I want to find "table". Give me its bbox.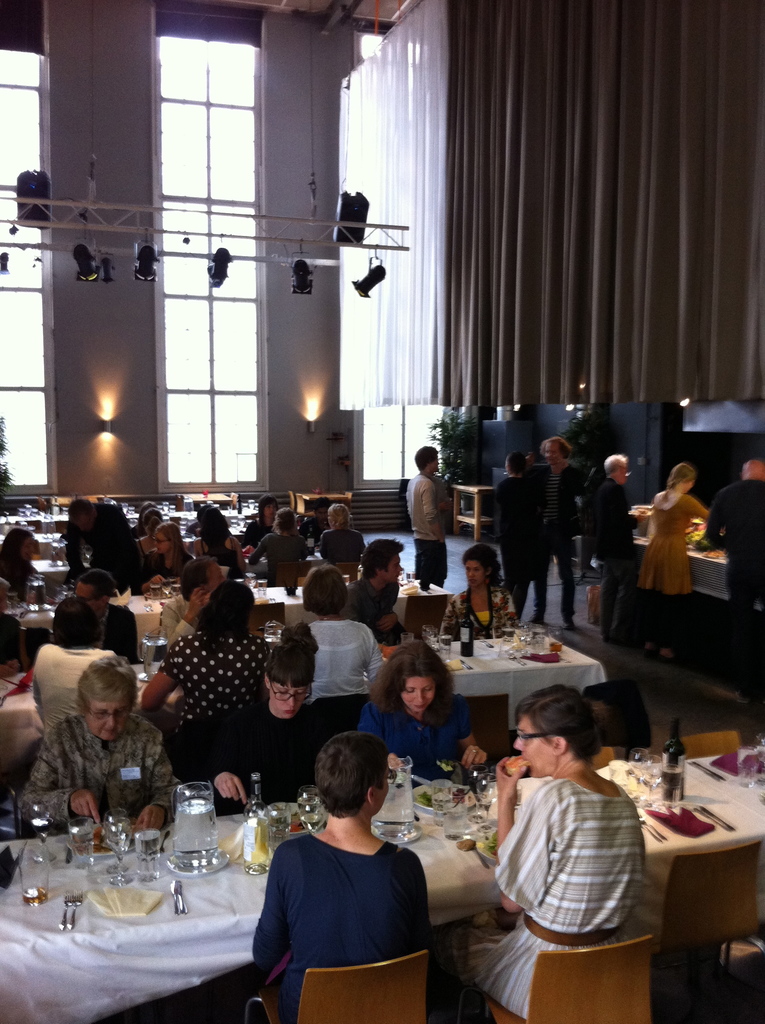
[x1=0, y1=564, x2=456, y2=660].
